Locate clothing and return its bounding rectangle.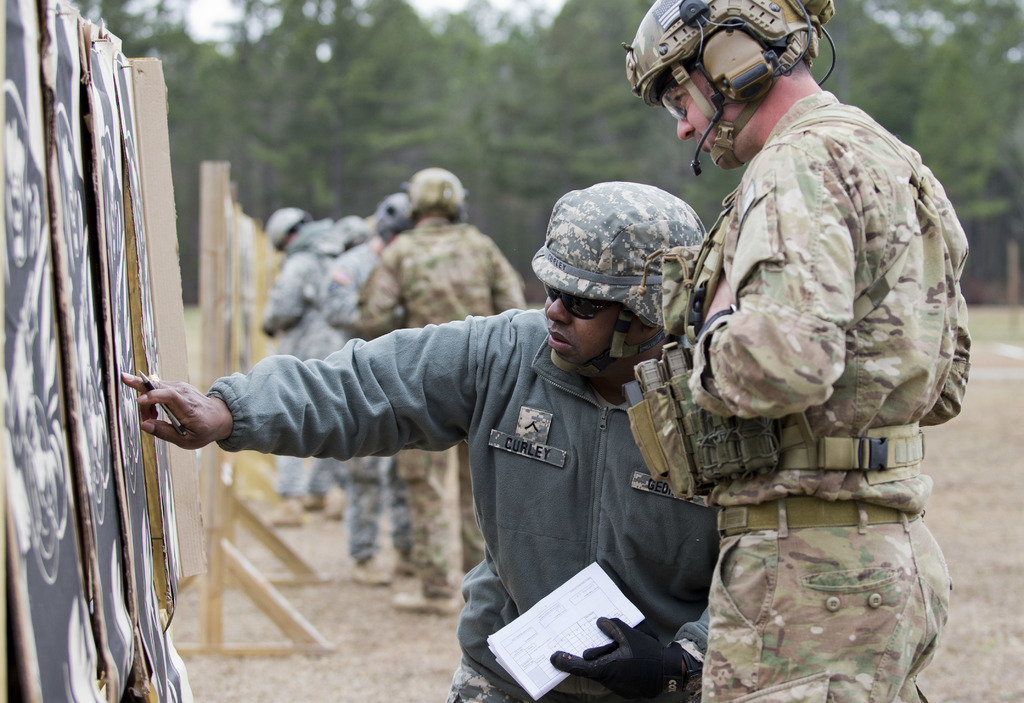
detection(328, 236, 436, 582).
